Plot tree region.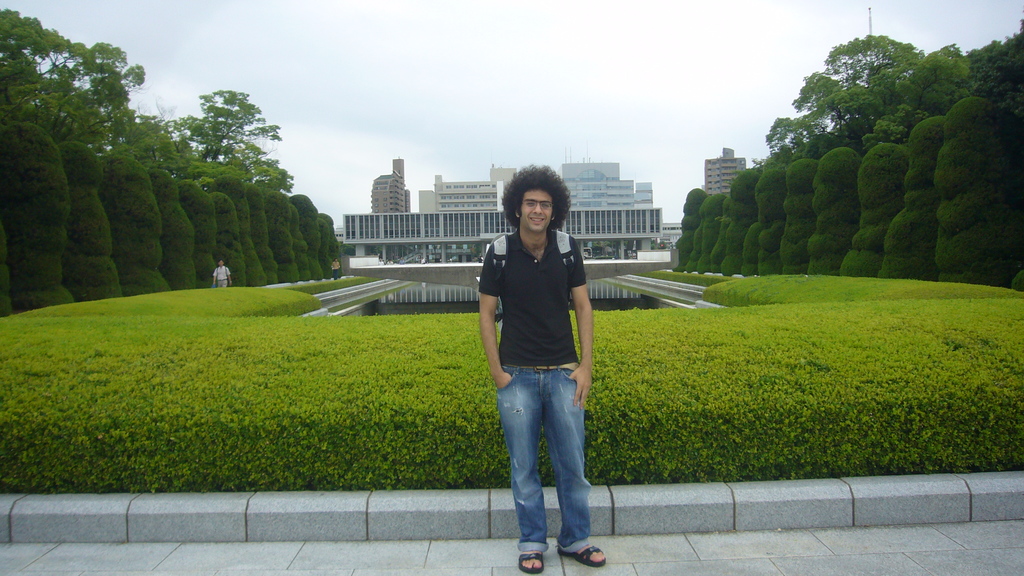
Plotted at {"x1": 0, "y1": 118, "x2": 80, "y2": 312}.
